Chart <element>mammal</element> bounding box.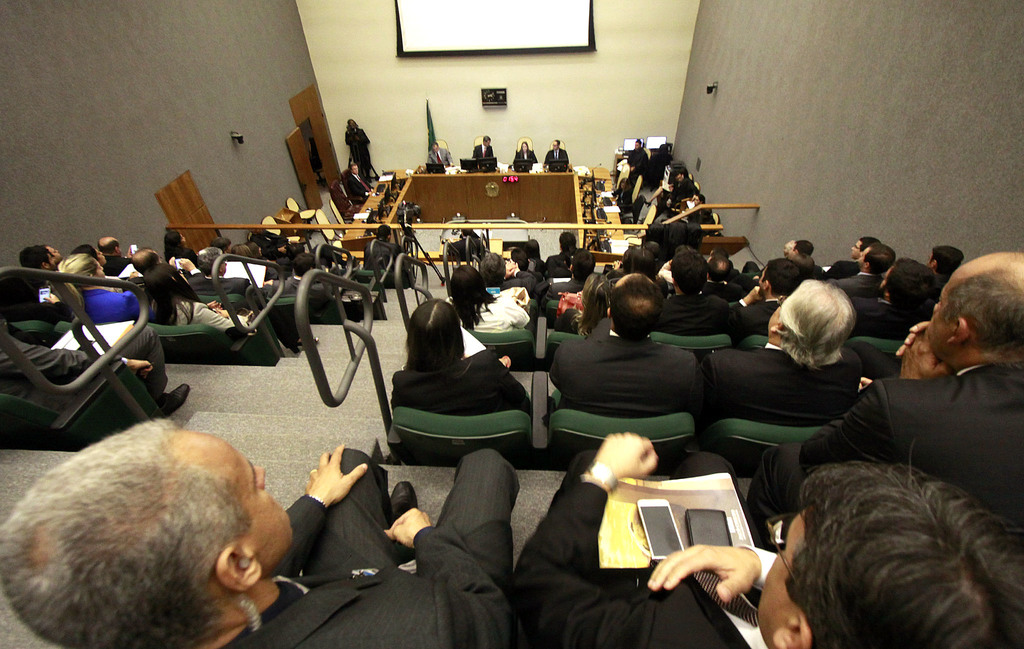
Charted: [left=344, top=116, right=374, bottom=177].
